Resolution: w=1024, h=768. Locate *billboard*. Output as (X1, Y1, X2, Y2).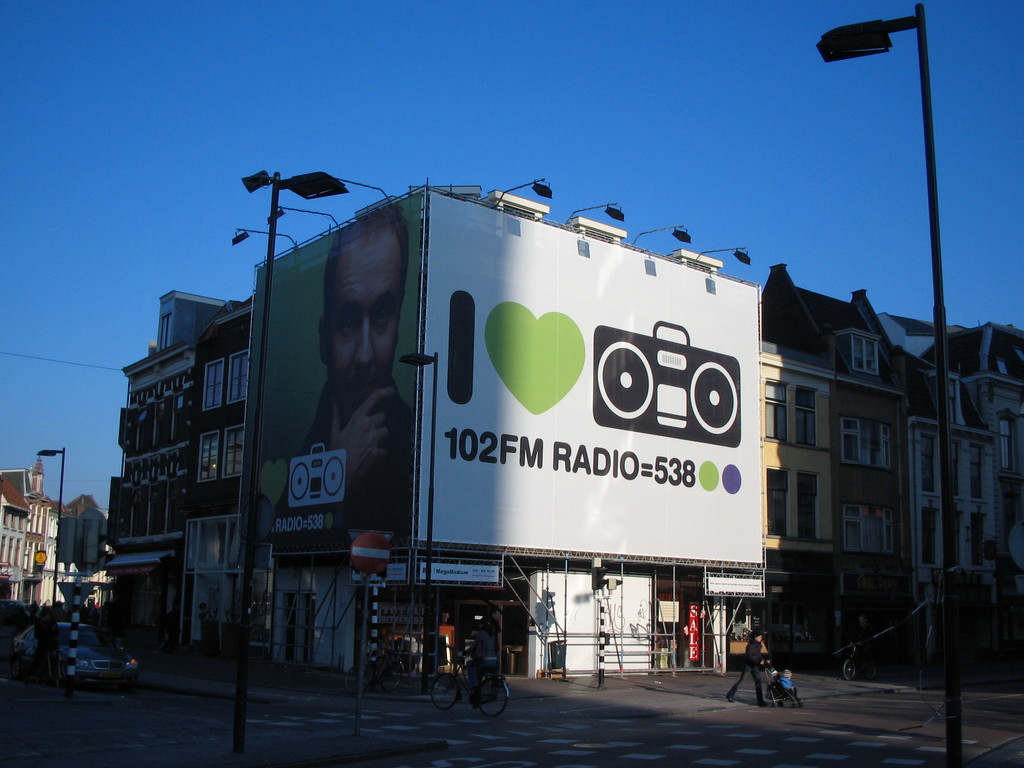
(242, 189, 415, 550).
